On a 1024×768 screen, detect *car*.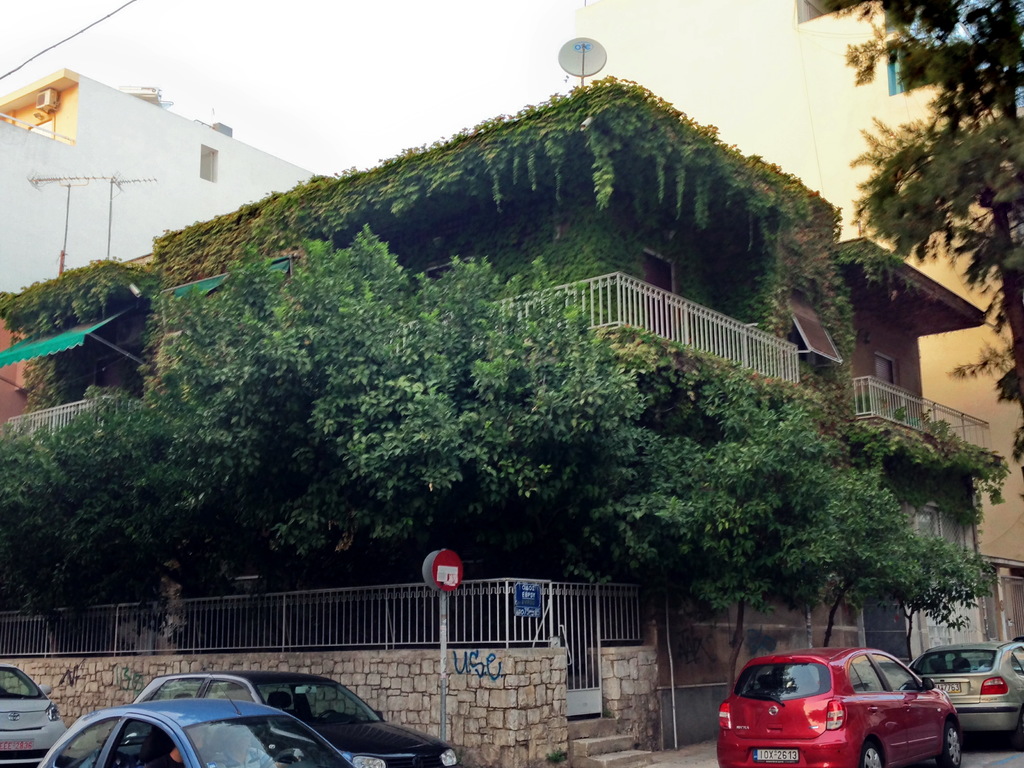
bbox=(36, 664, 356, 767).
